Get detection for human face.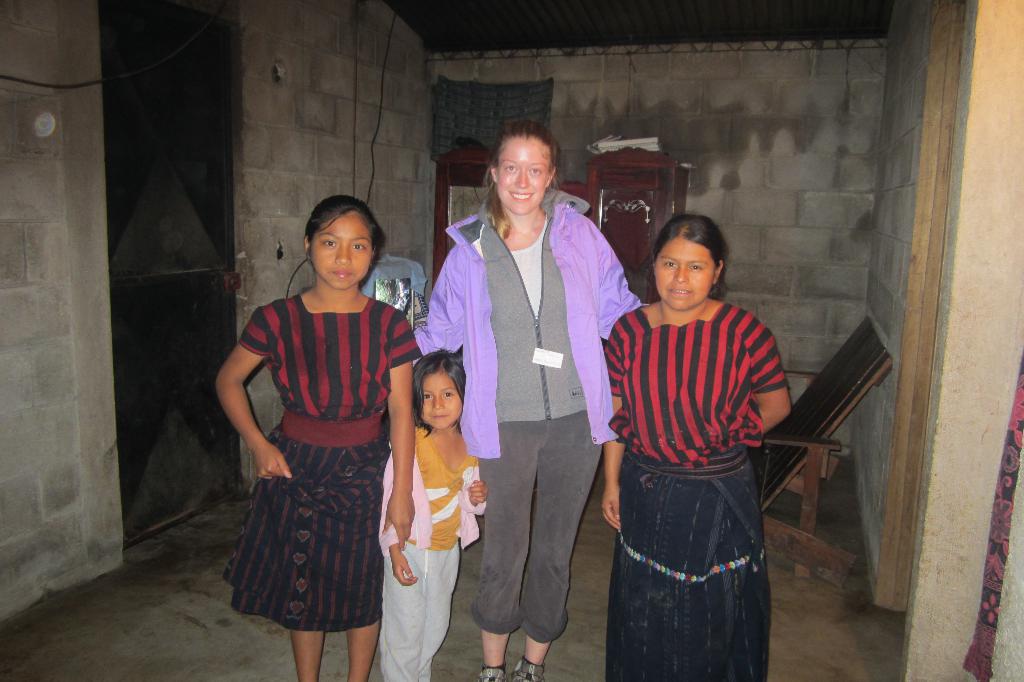
Detection: x1=422, y1=370, x2=464, y2=426.
